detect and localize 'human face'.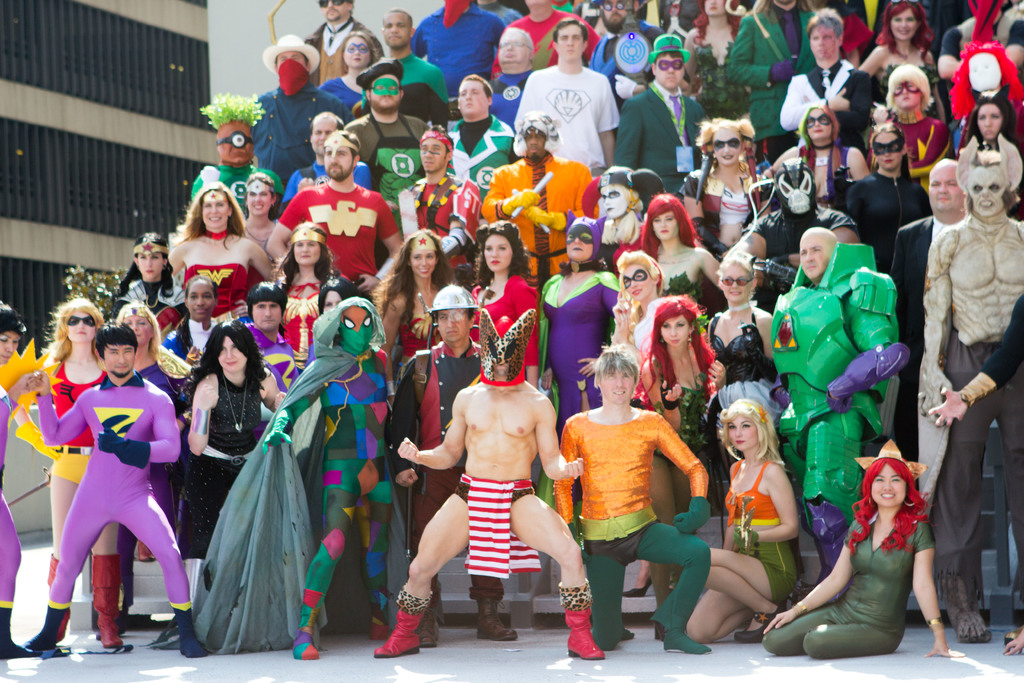
Localized at (x1=721, y1=263, x2=753, y2=299).
